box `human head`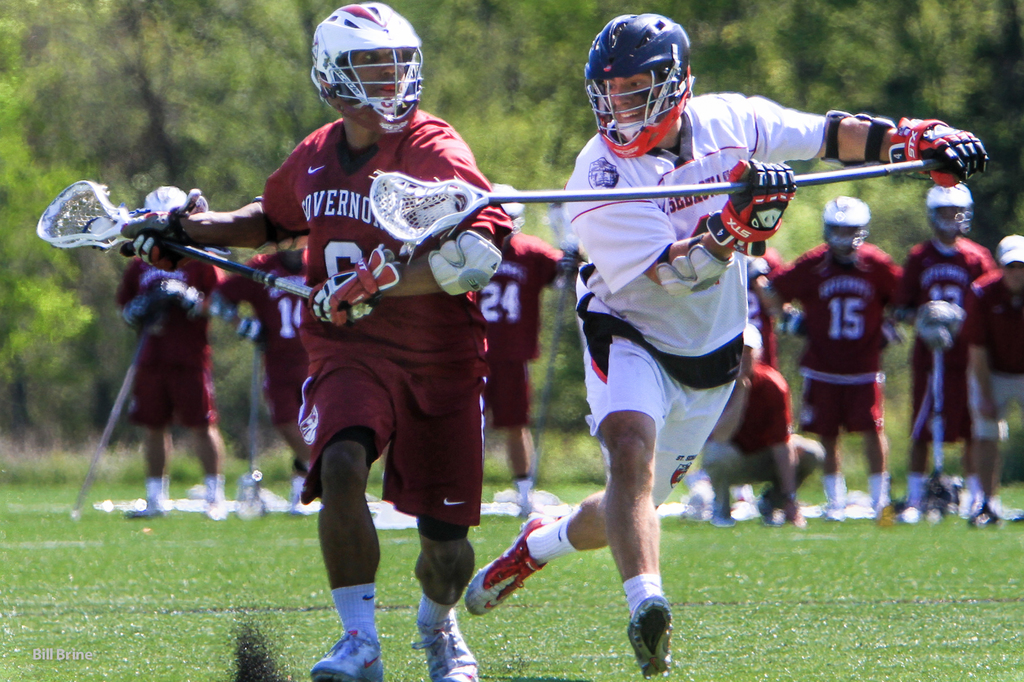
141, 184, 181, 218
